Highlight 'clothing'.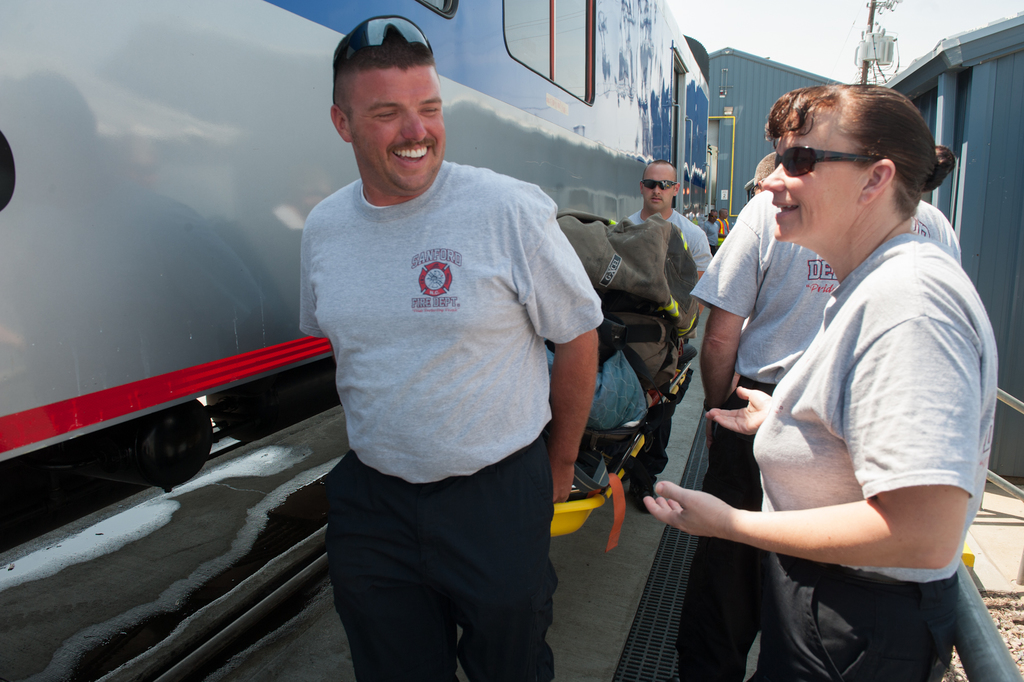
Highlighted region: {"left": 700, "top": 220, "right": 721, "bottom": 254}.
